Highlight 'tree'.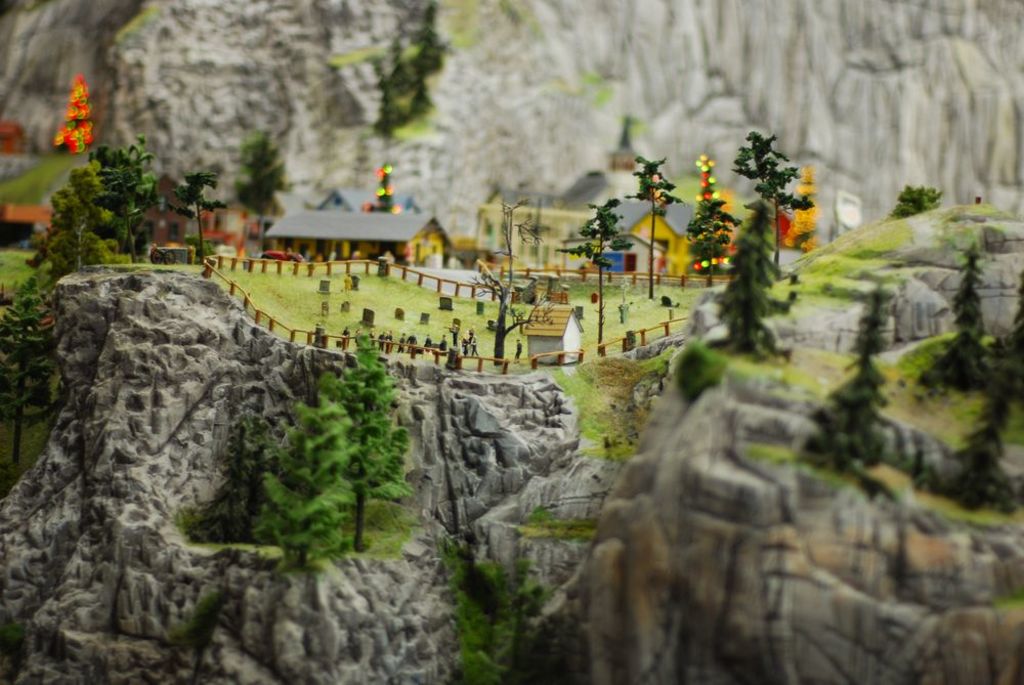
Highlighted region: crop(688, 178, 739, 286).
